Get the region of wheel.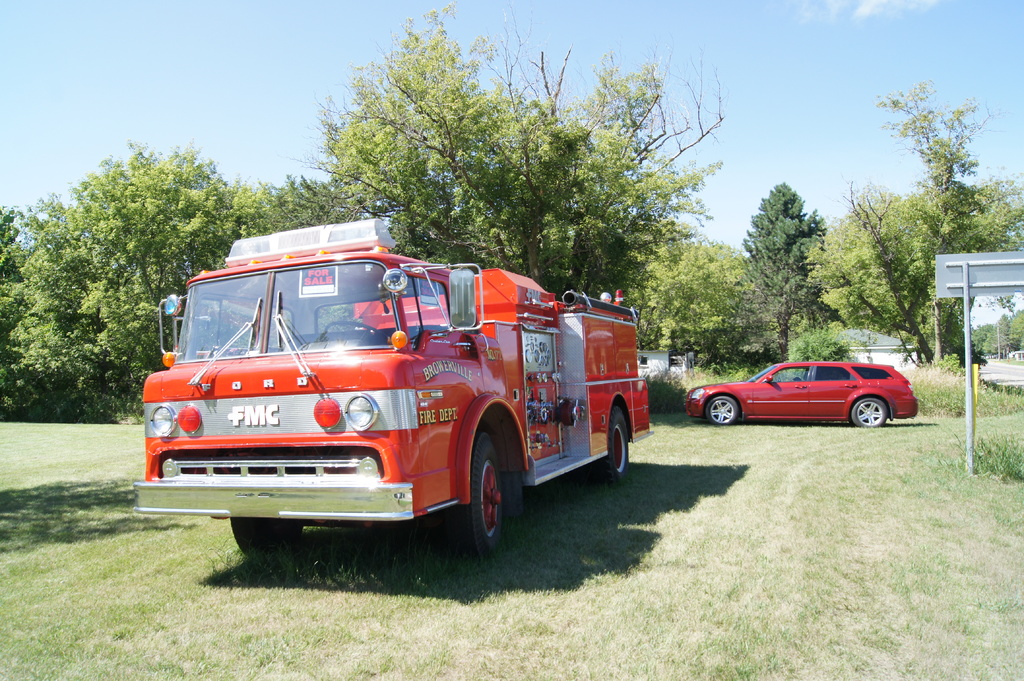
x1=705 y1=394 x2=739 y2=431.
